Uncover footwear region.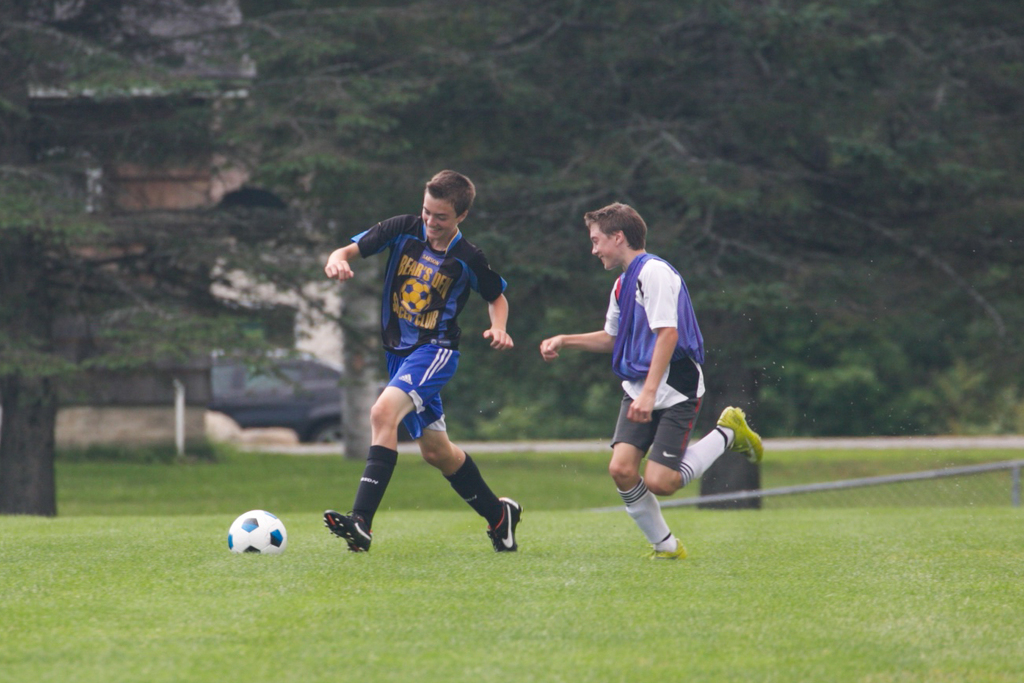
Uncovered: bbox=(713, 401, 764, 463).
